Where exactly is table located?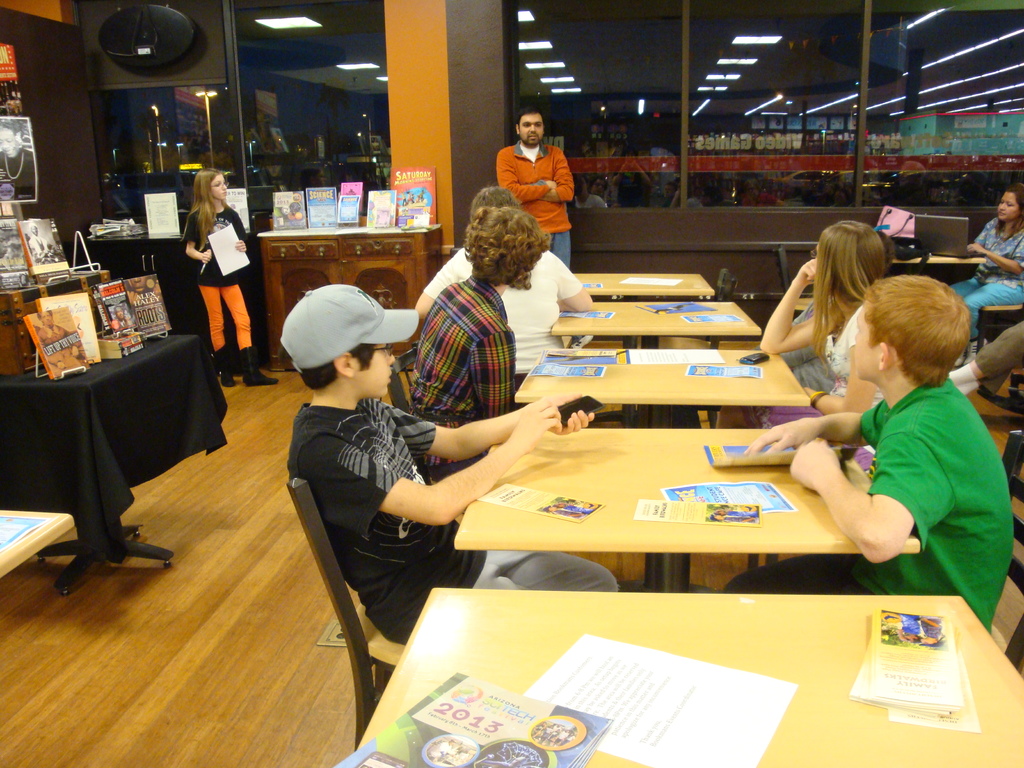
Its bounding box is (x1=513, y1=347, x2=810, y2=421).
